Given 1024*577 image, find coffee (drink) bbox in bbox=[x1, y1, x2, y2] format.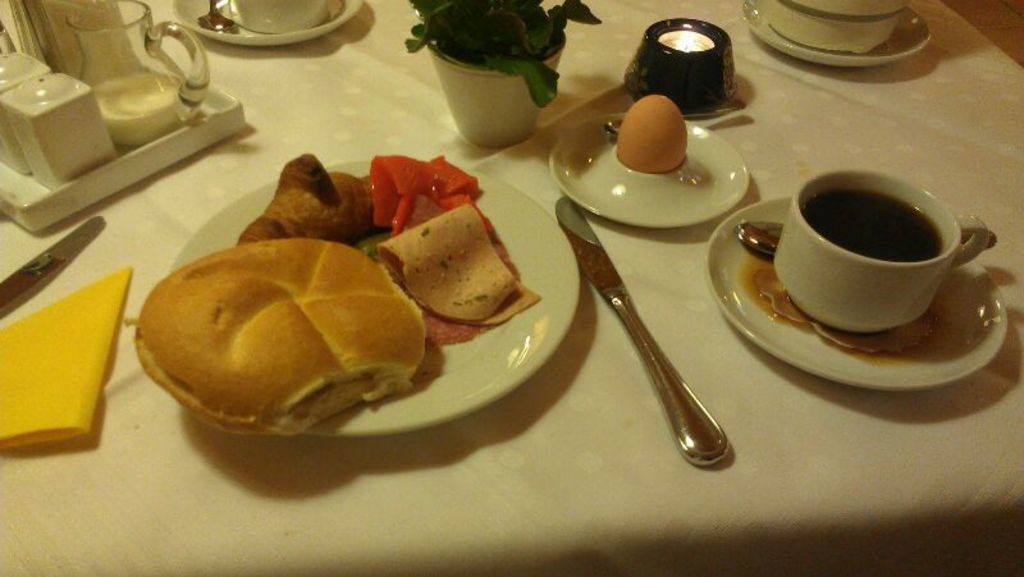
bbox=[804, 189, 942, 261].
